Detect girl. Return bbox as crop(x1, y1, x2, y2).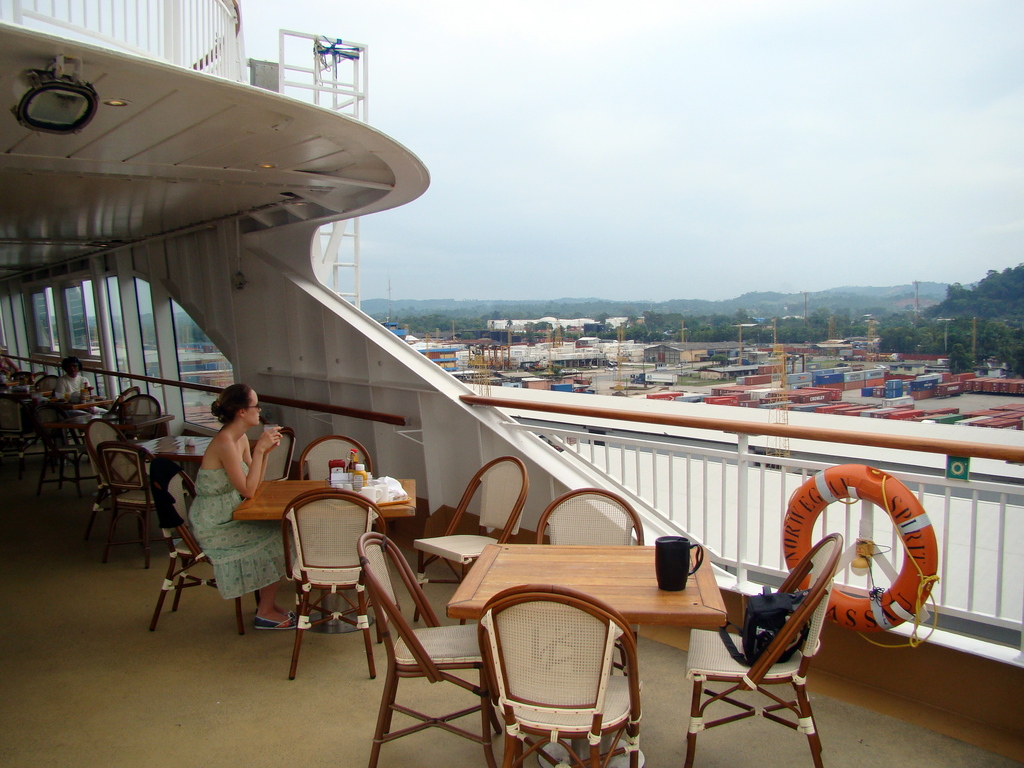
crop(192, 383, 311, 628).
